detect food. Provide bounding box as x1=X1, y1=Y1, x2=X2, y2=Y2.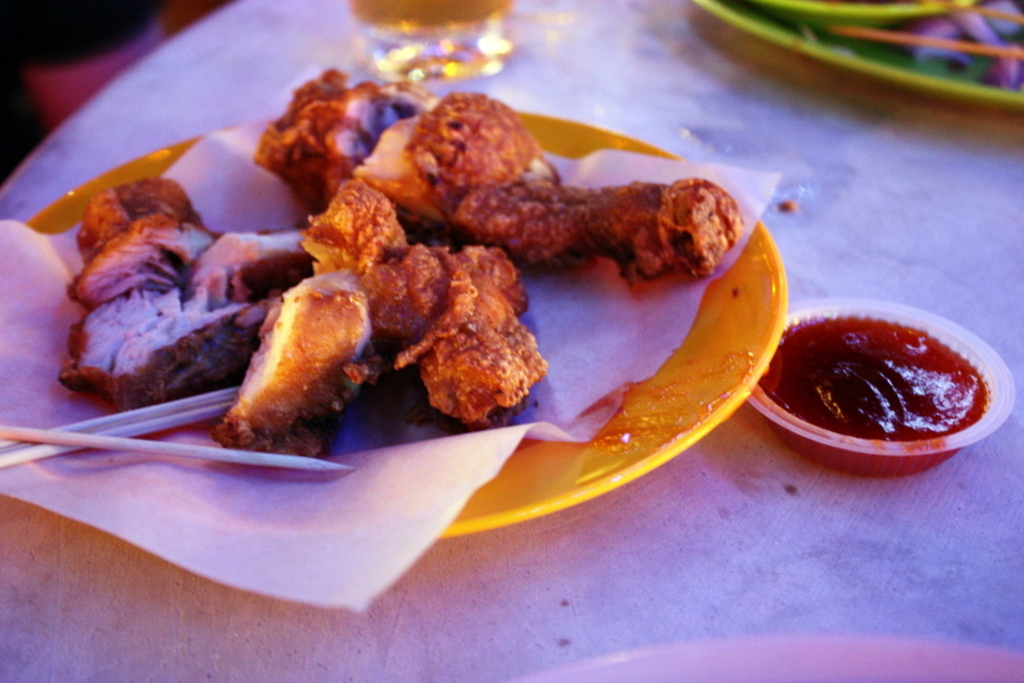
x1=763, y1=314, x2=988, y2=442.
